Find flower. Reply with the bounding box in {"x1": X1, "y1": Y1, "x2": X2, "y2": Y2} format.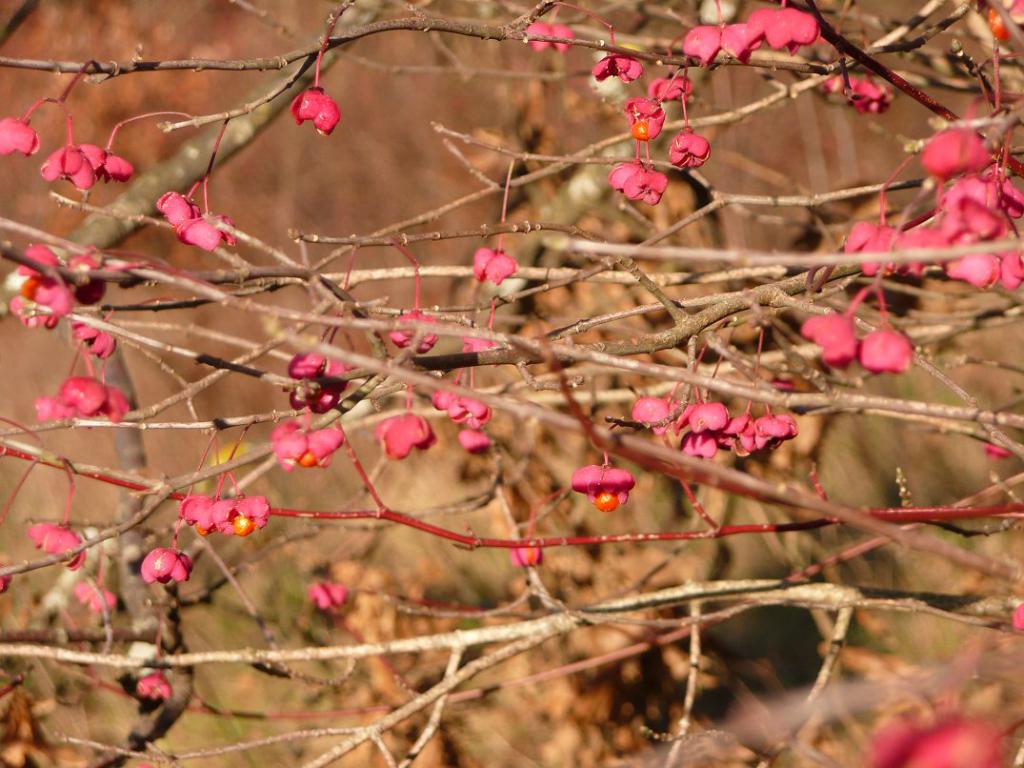
{"x1": 592, "y1": 61, "x2": 644, "y2": 83}.
